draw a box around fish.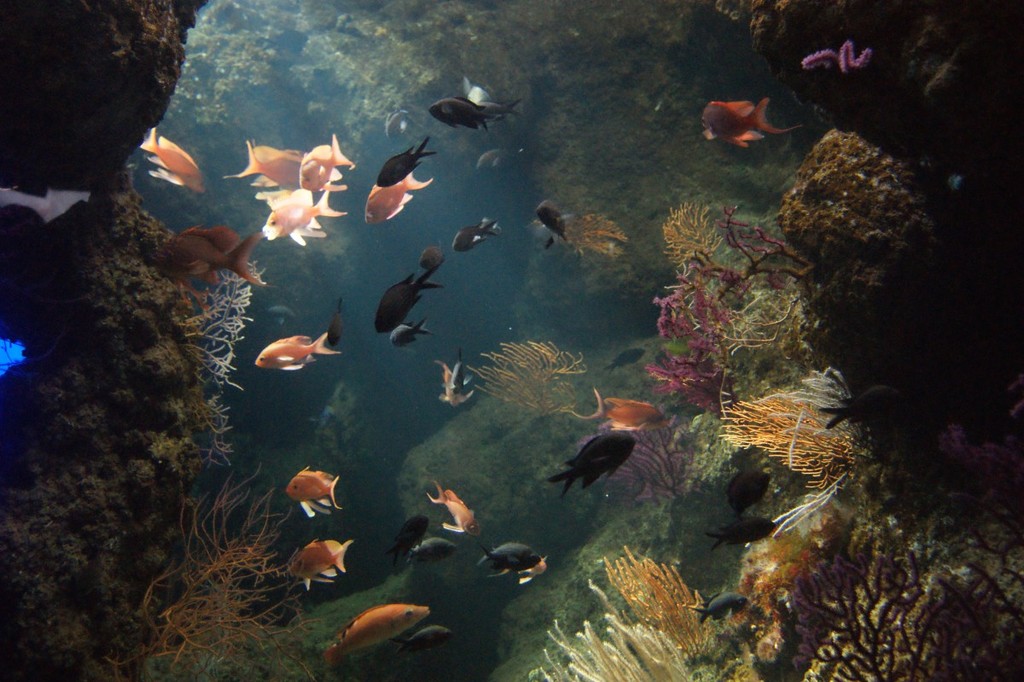
bbox(418, 242, 449, 273).
